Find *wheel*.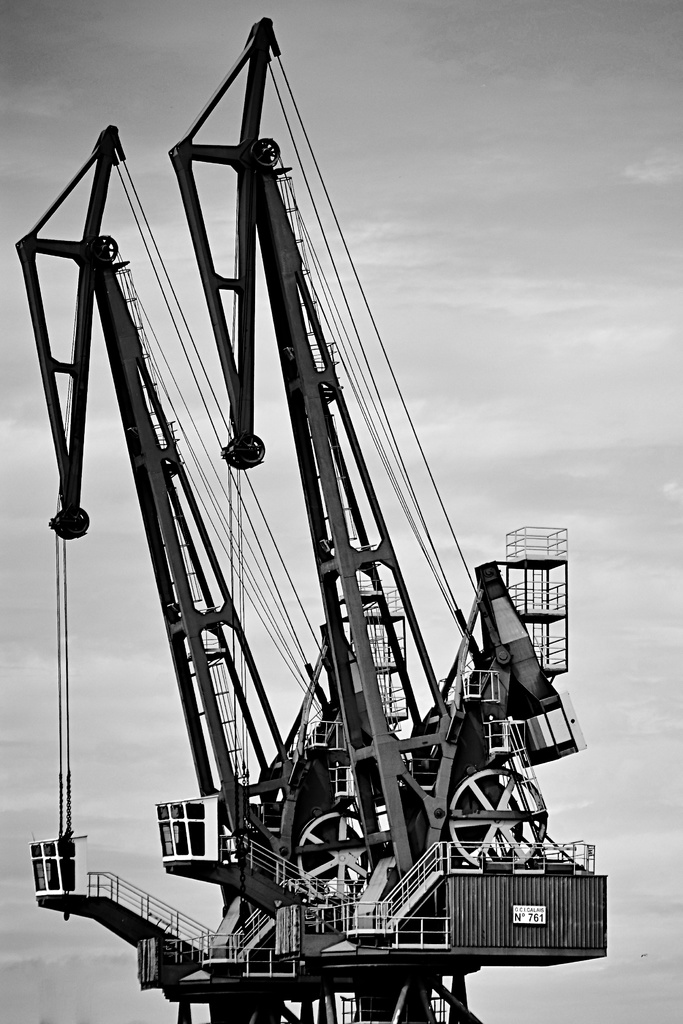
294:804:397:925.
